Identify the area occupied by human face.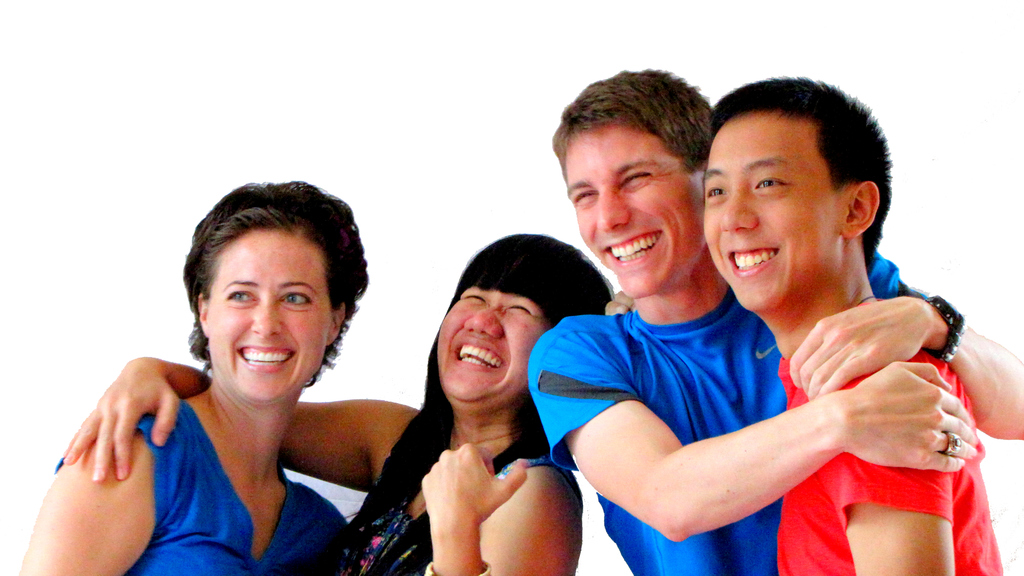
Area: 697/118/854/308.
